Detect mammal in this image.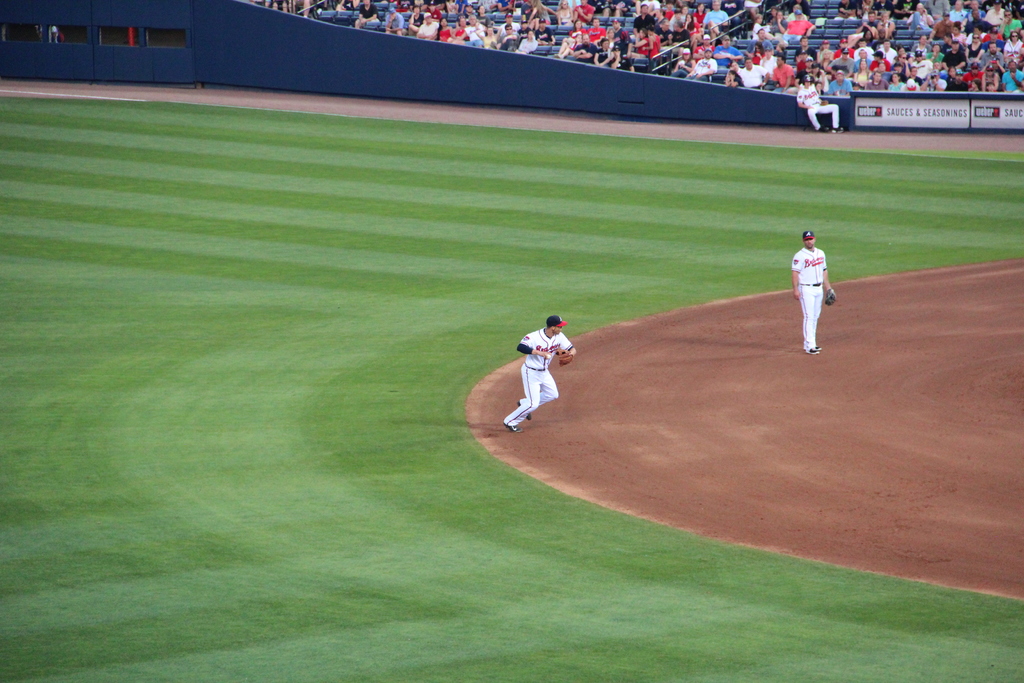
Detection: pyautogui.locateOnScreen(794, 226, 844, 359).
